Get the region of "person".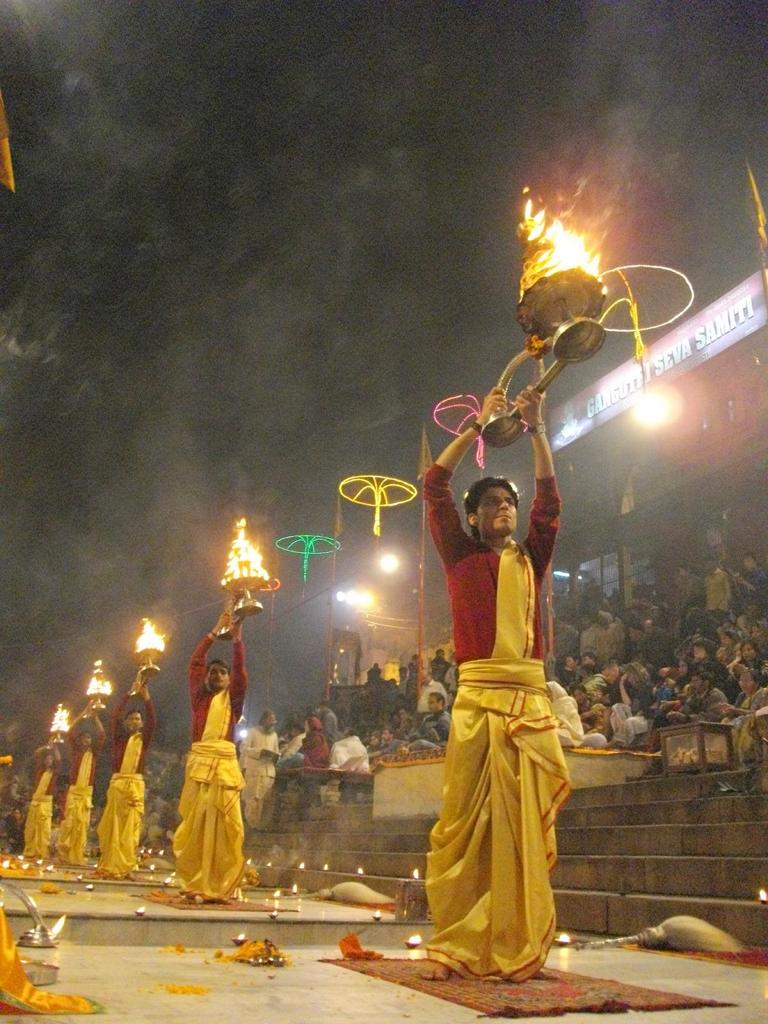
left=416, top=387, right=564, bottom=989.
